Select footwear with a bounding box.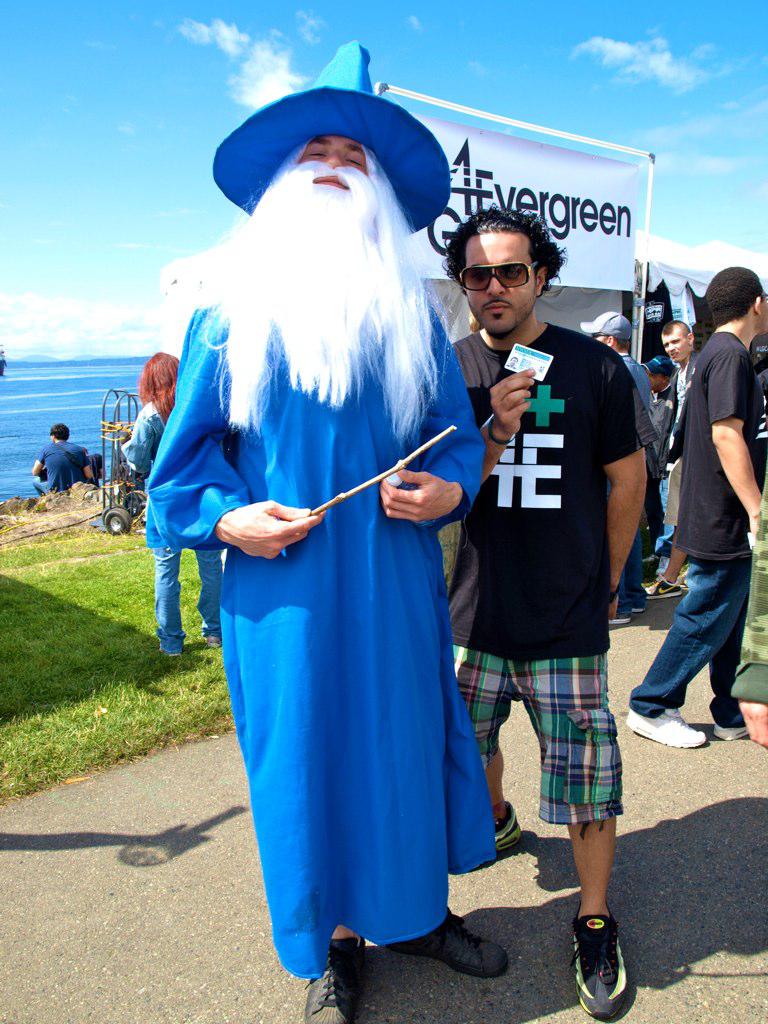
659:555:670:579.
